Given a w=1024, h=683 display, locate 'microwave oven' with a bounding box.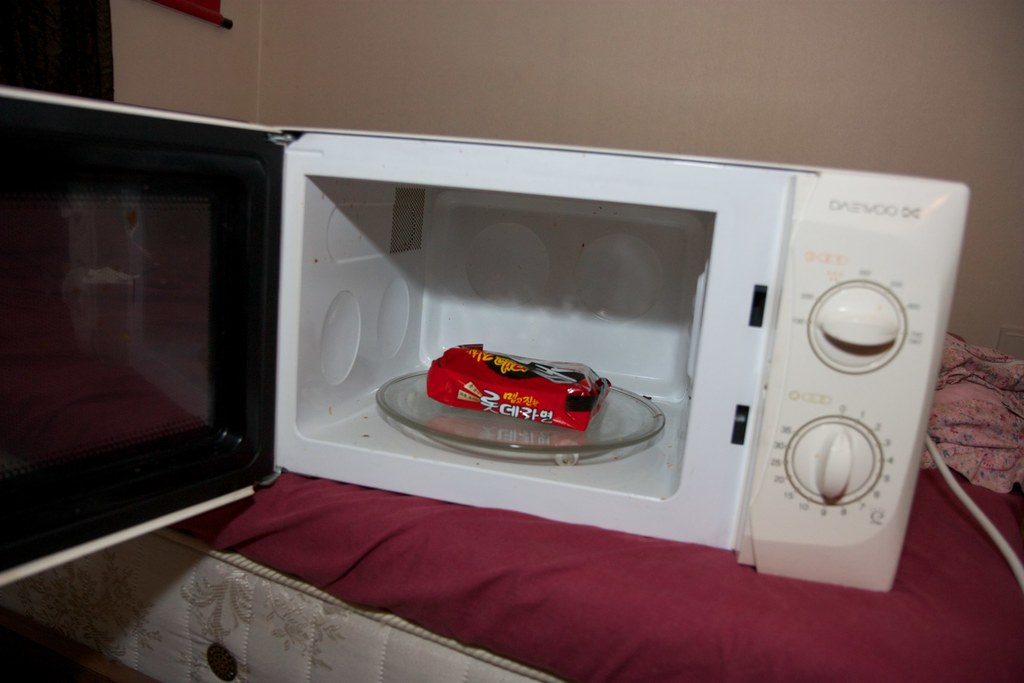
Located: {"x1": 1, "y1": 88, "x2": 971, "y2": 587}.
